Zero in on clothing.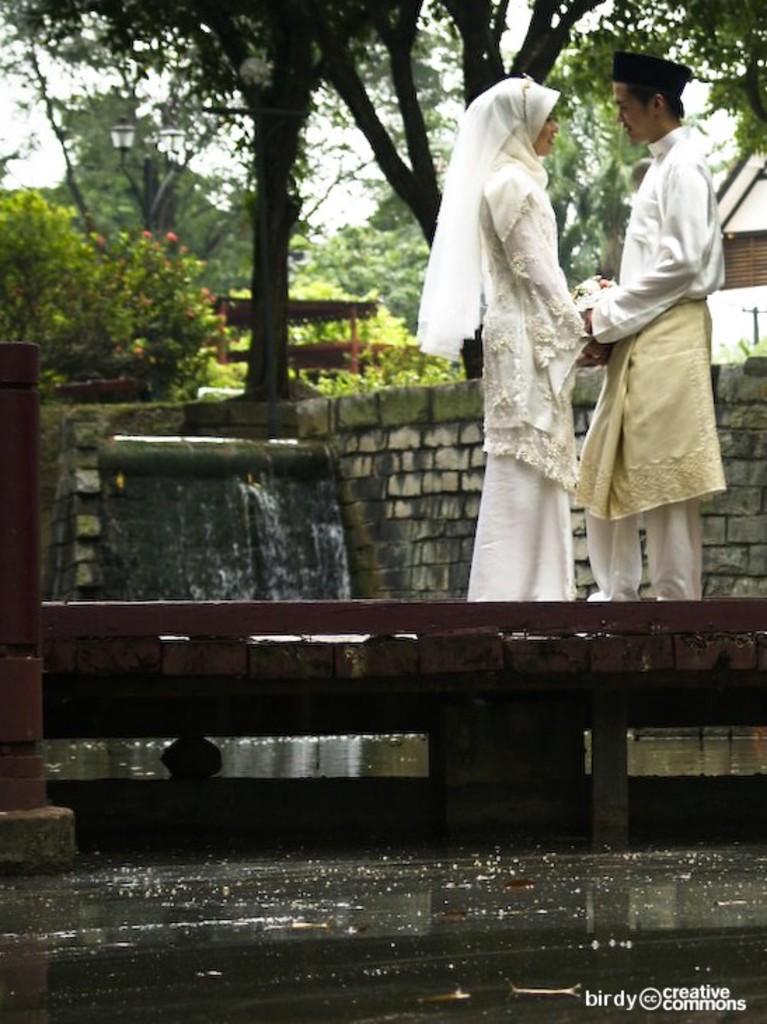
Zeroed in: 409:80:606:595.
